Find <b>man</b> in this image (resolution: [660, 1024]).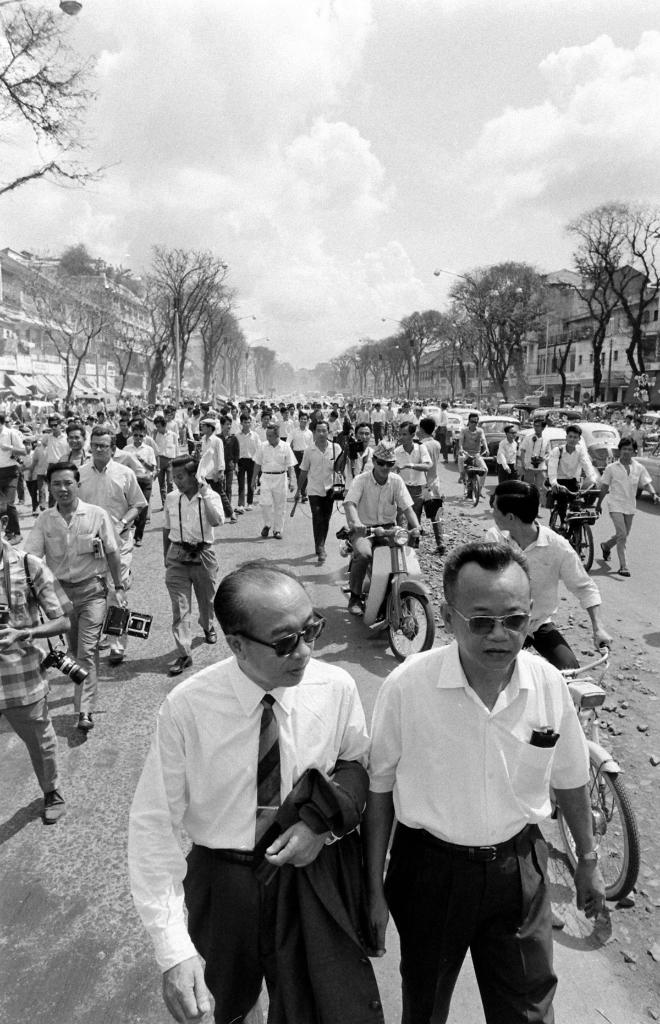
[631, 419, 645, 451].
